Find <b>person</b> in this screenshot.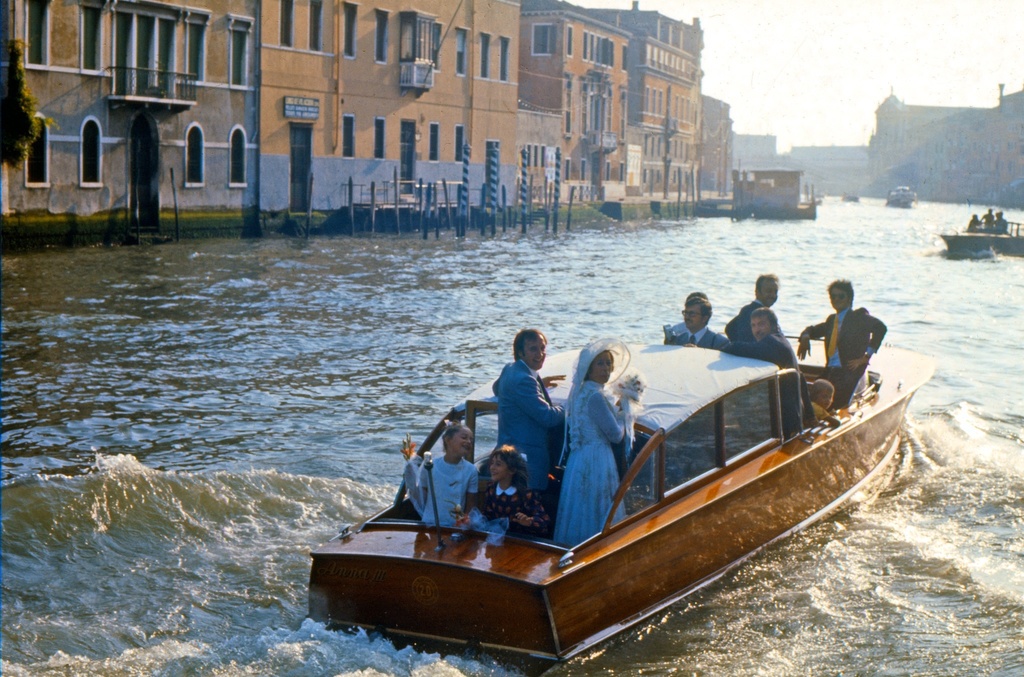
The bounding box for <b>person</b> is select_region(977, 204, 993, 234).
